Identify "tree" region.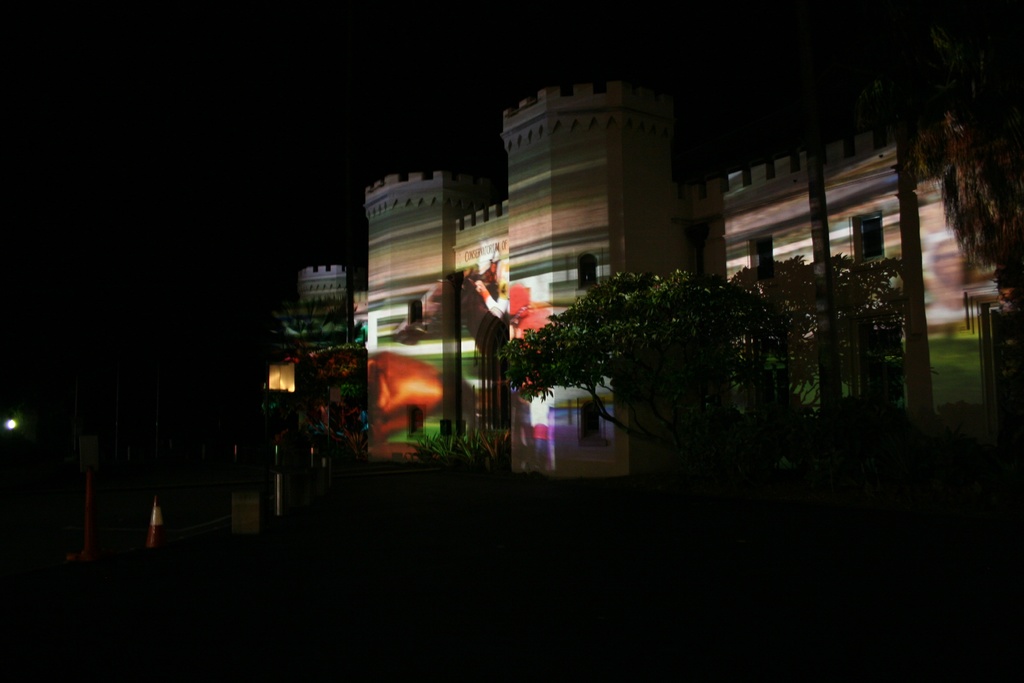
Region: 697/252/909/475.
